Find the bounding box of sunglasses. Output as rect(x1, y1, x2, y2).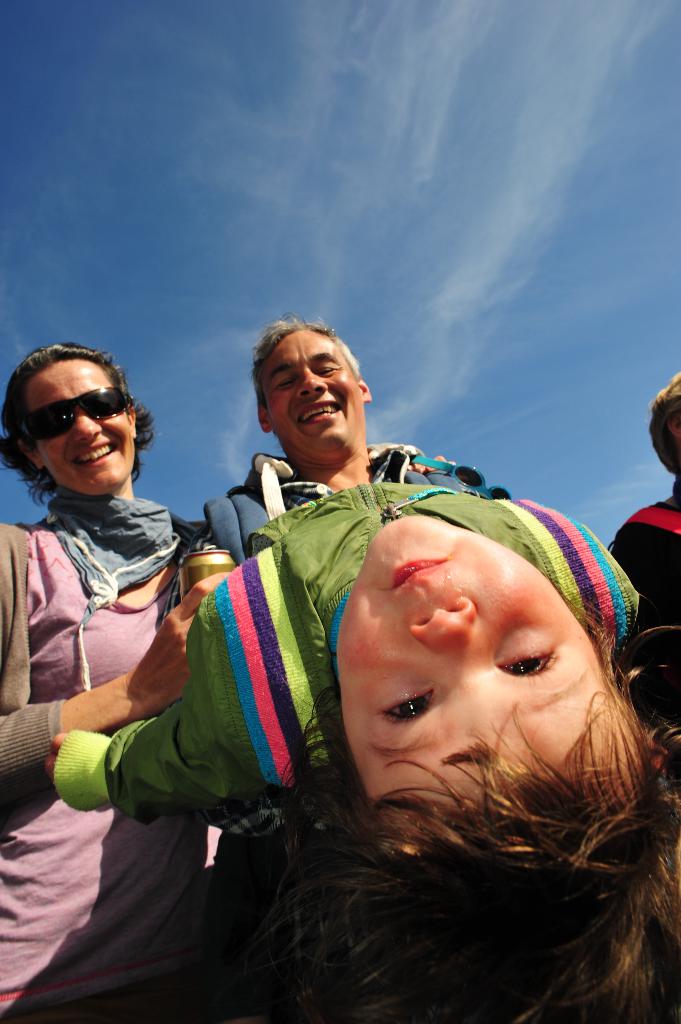
rect(21, 385, 130, 447).
